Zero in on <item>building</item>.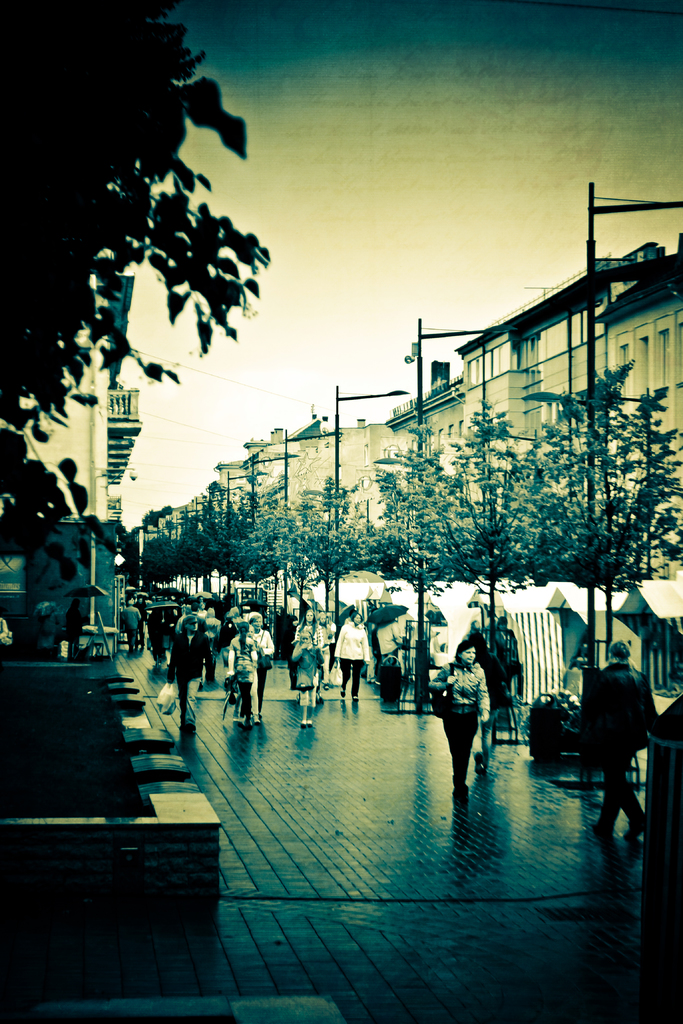
Zeroed in: select_region(134, 181, 679, 790).
